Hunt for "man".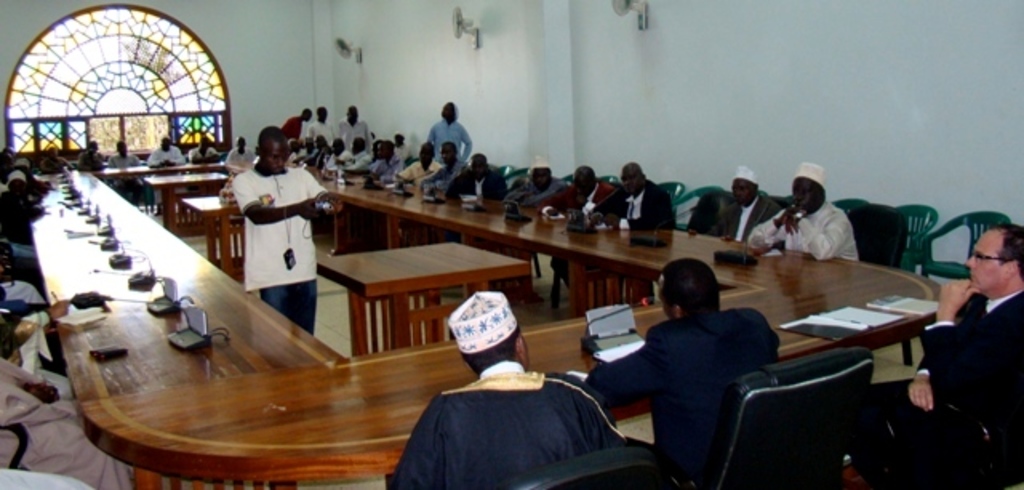
Hunted down at <box>0,267,48,309</box>.
